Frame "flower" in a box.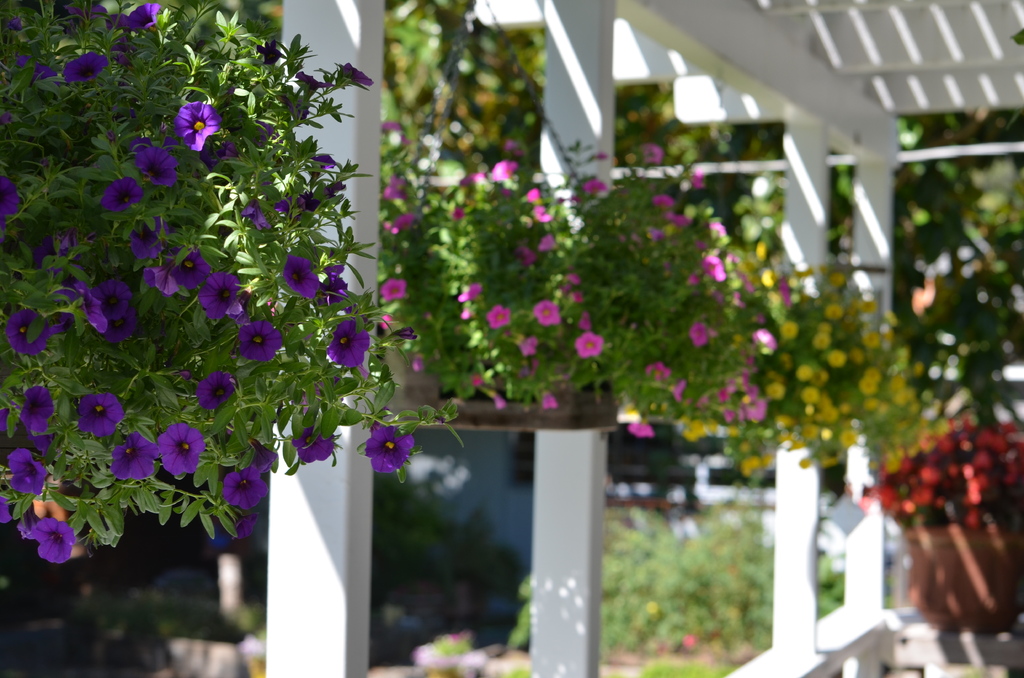
[579, 307, 589, 330].
